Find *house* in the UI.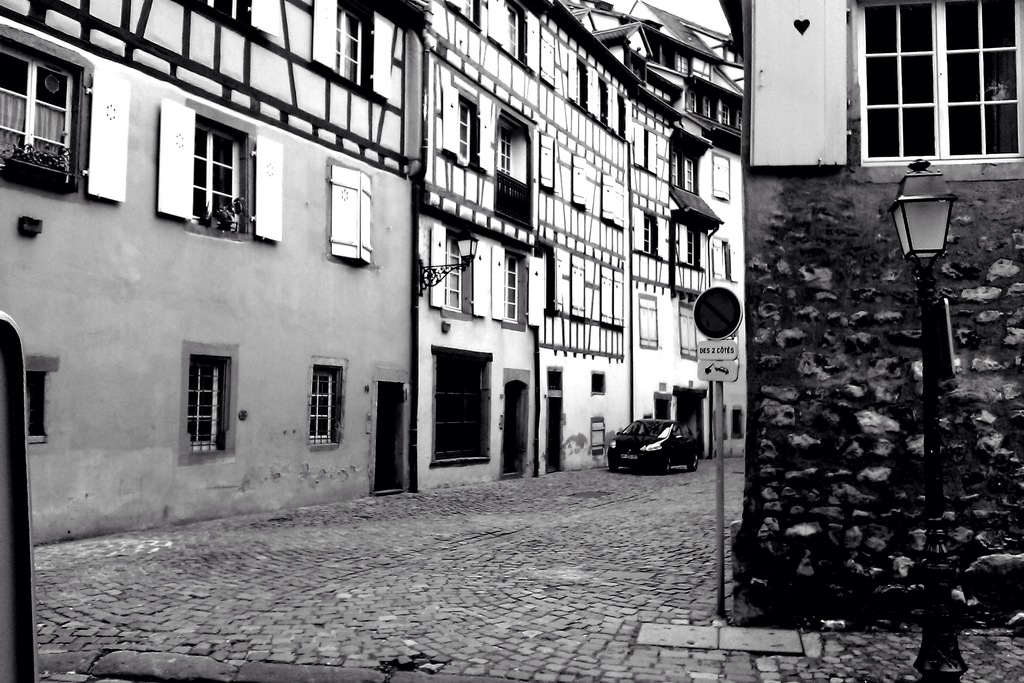
UI element at 717:0:1023:620.
